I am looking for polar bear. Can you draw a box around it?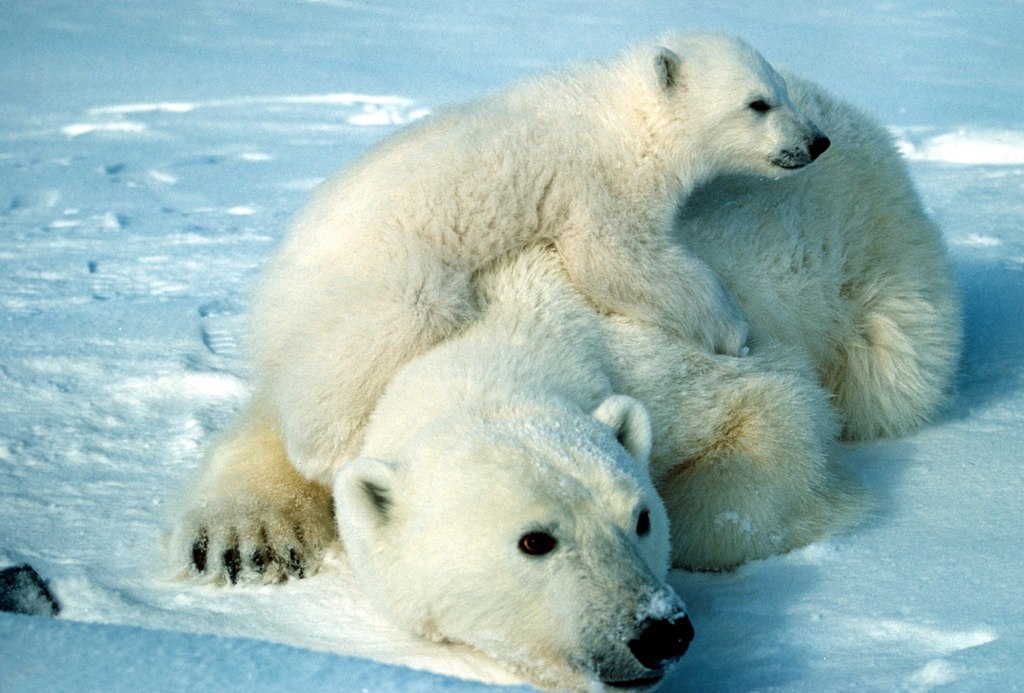
Sure, the bounding box is rect(157, 68, 969, 692).
